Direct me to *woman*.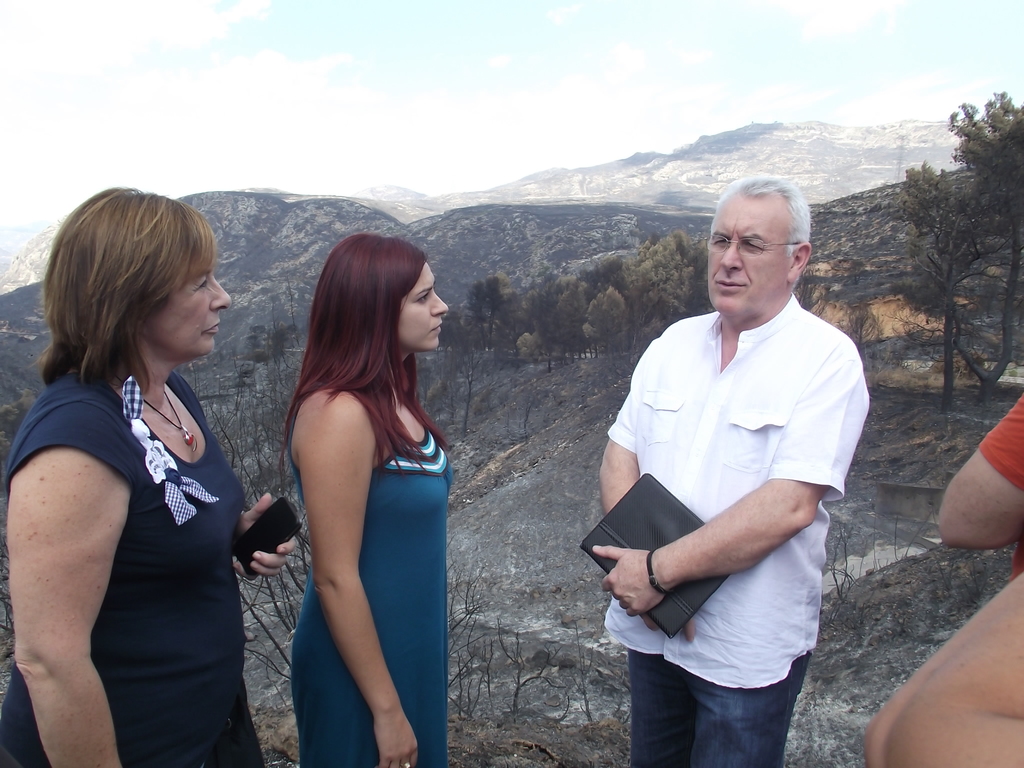
Direction: bbox=(4, 184, 273, 762).
